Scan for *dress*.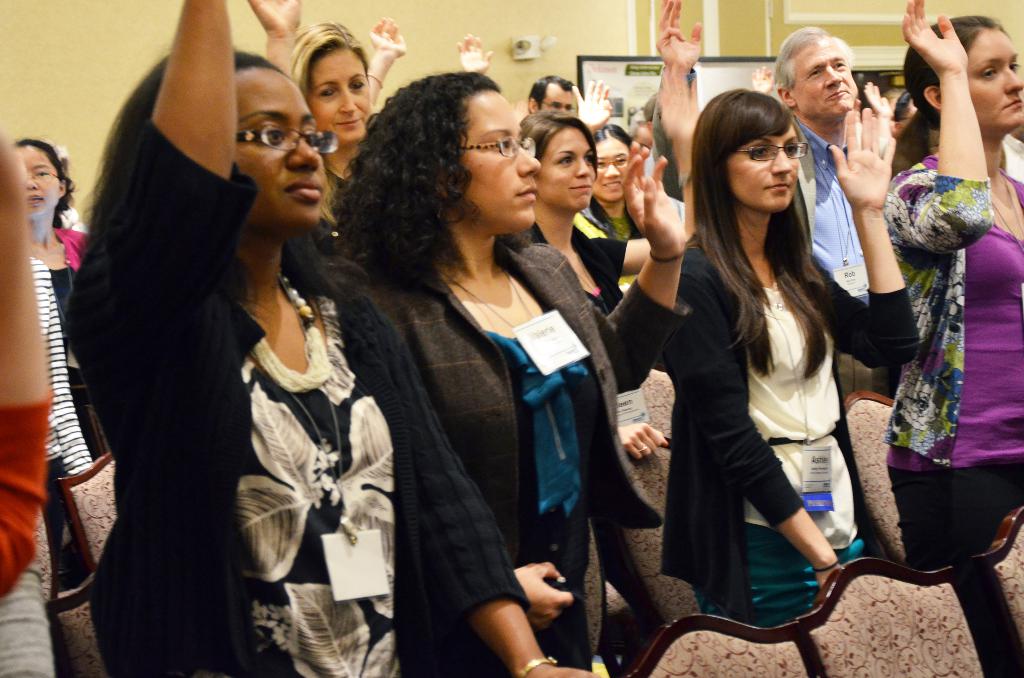
Scan result: x1=0, y1=387, x2=58, y2=588.
